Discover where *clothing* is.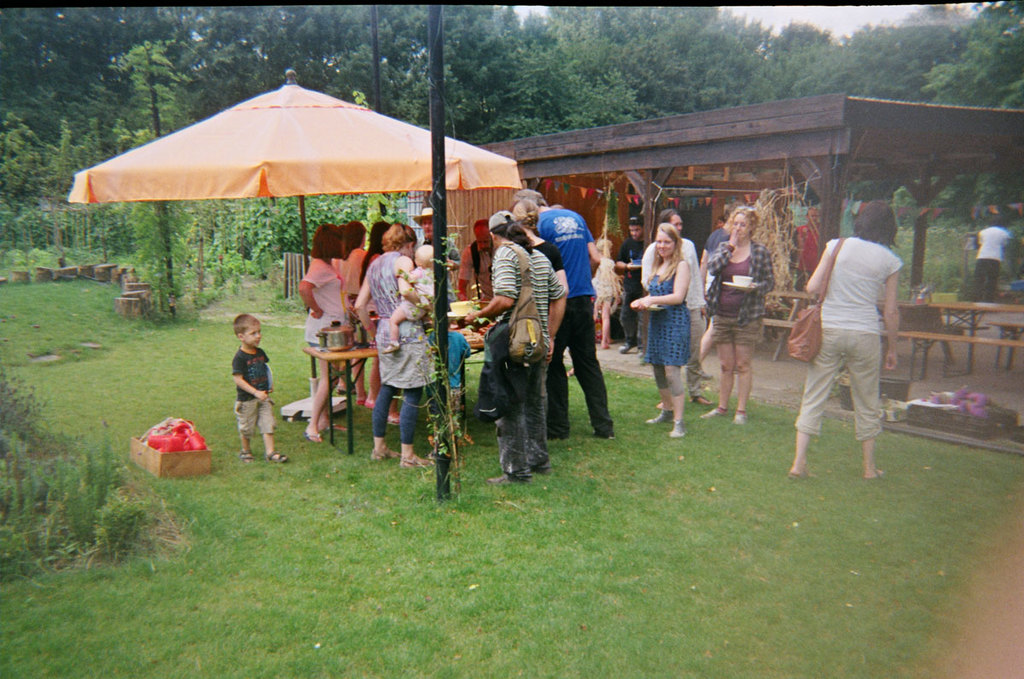
Discovered at left=304, top=256, right=351, bottom=360.
